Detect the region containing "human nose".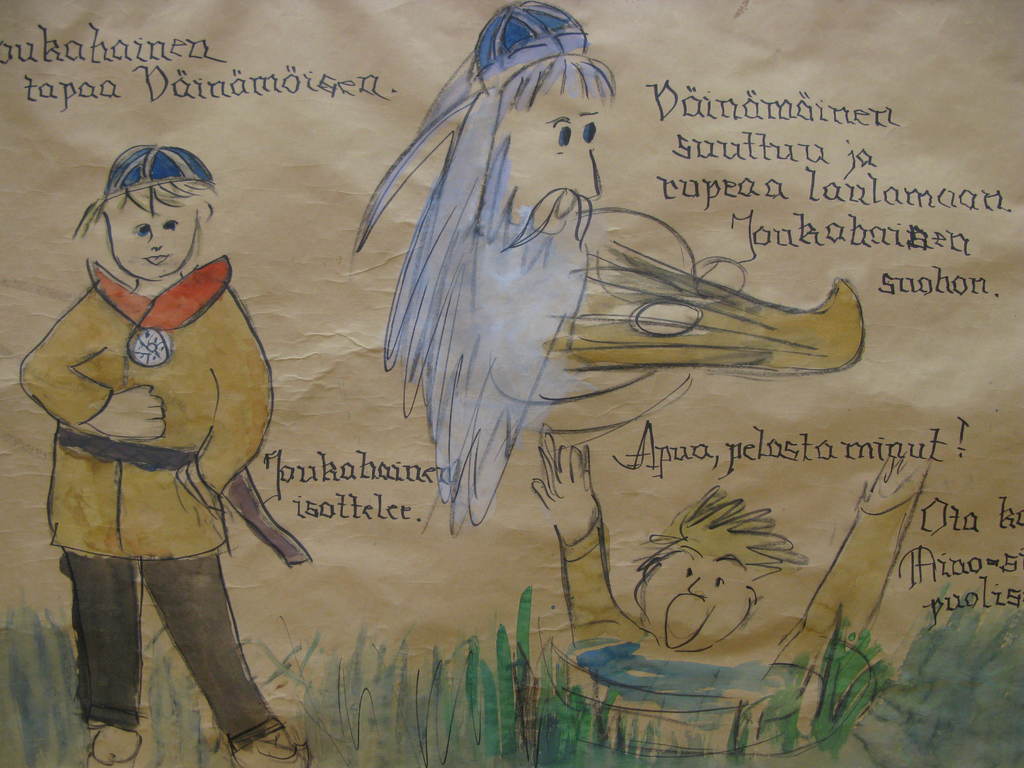
<bbox>579, 152, 599, 198</bbox>.
